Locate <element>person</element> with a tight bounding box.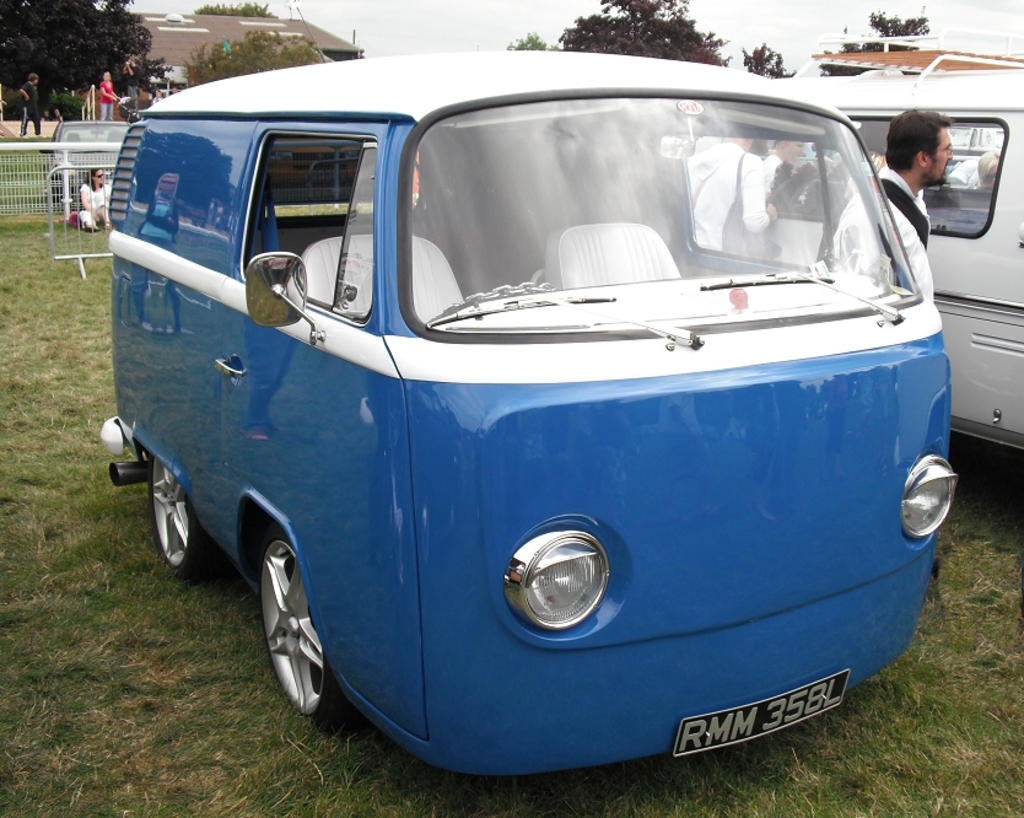
824, 108, 954, 306.
